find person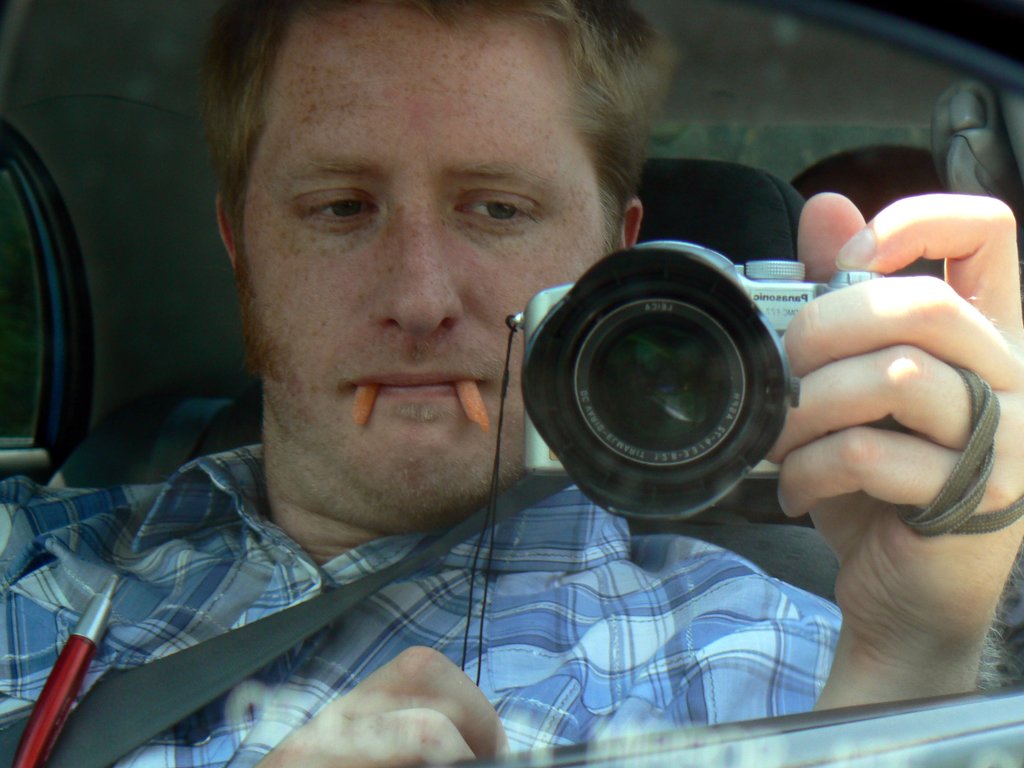
box=[0, 0, 1023, 767]
